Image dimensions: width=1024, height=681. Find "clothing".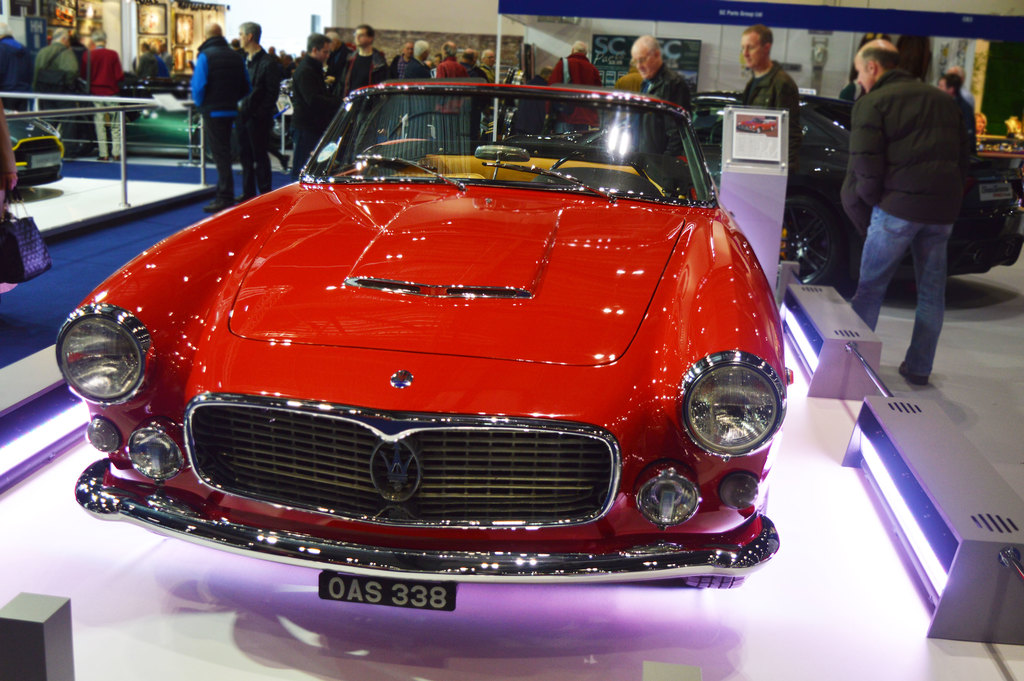
(294, 63, 337, 154).
